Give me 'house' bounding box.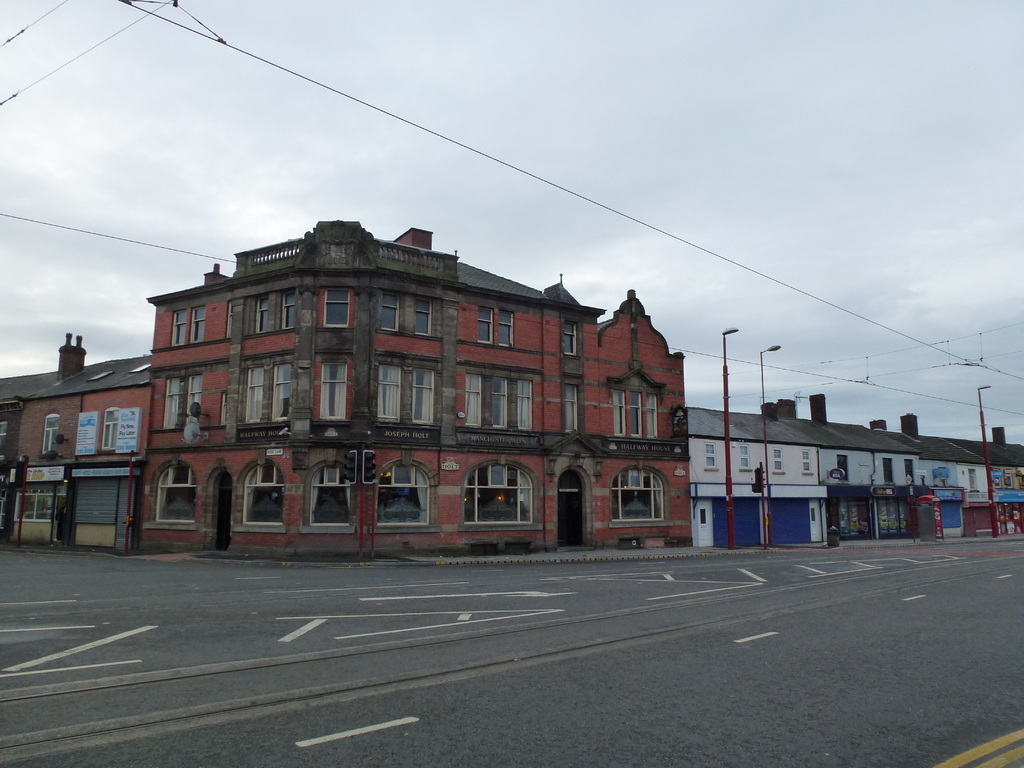
pyautogui.locateOnScreen(810, 379, 932, 550).
